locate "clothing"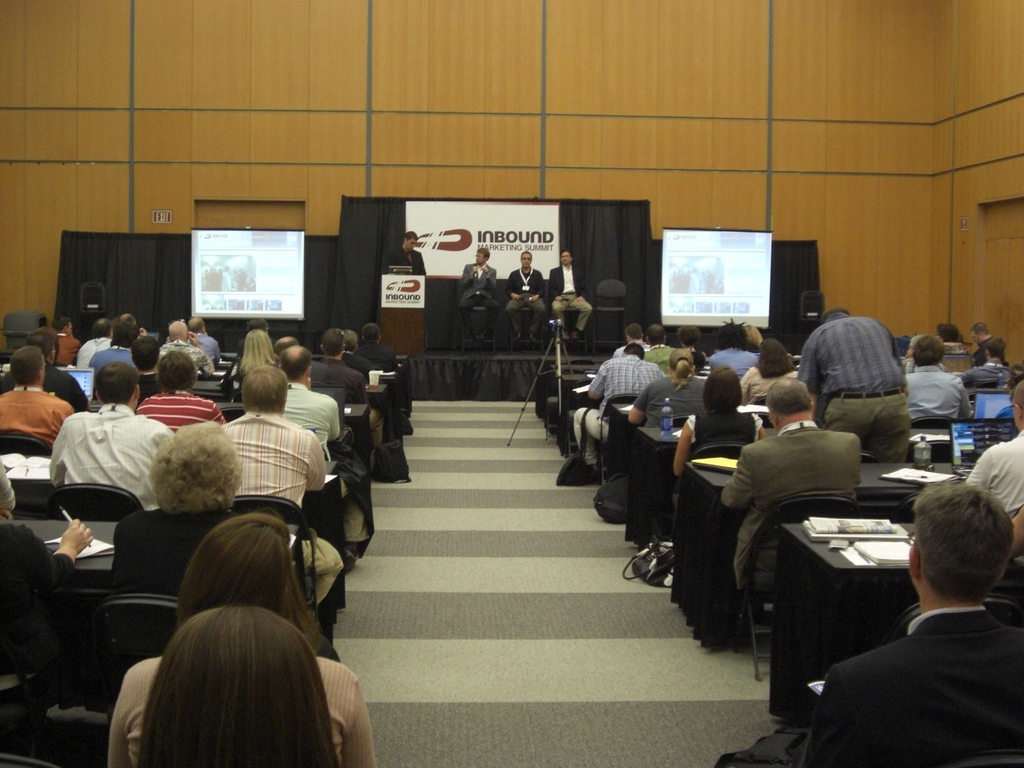
[x1=134, y1=392, x2=219, y2=428]
